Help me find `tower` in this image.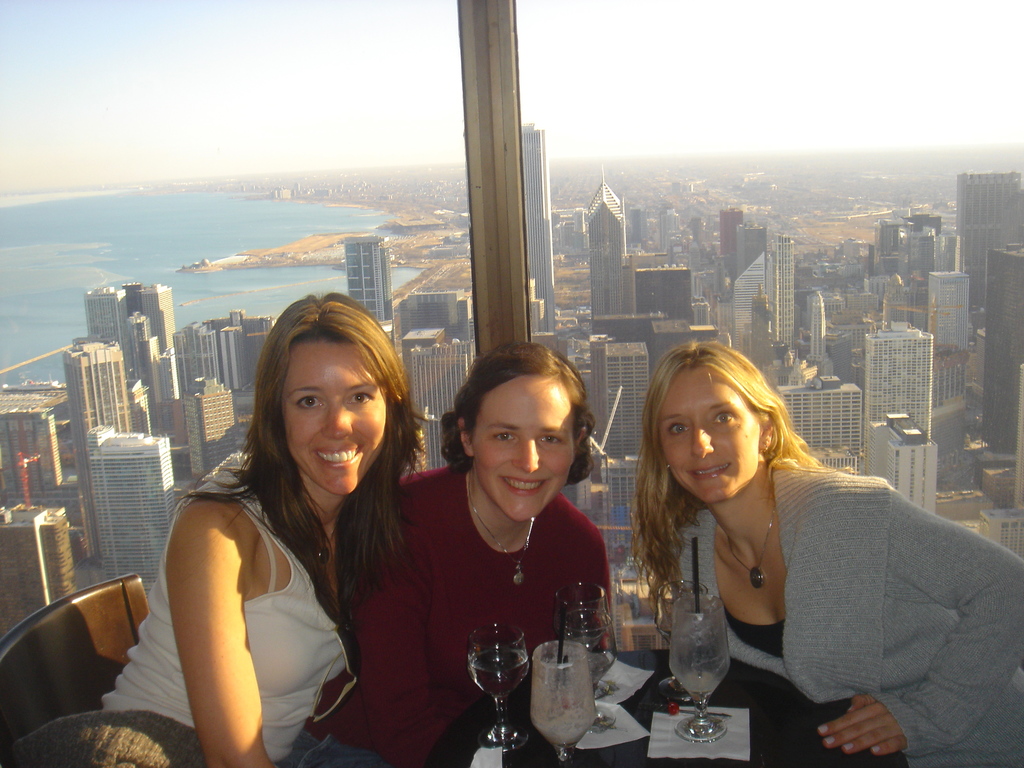
Found it: locate(861, 324, 938, 457).
